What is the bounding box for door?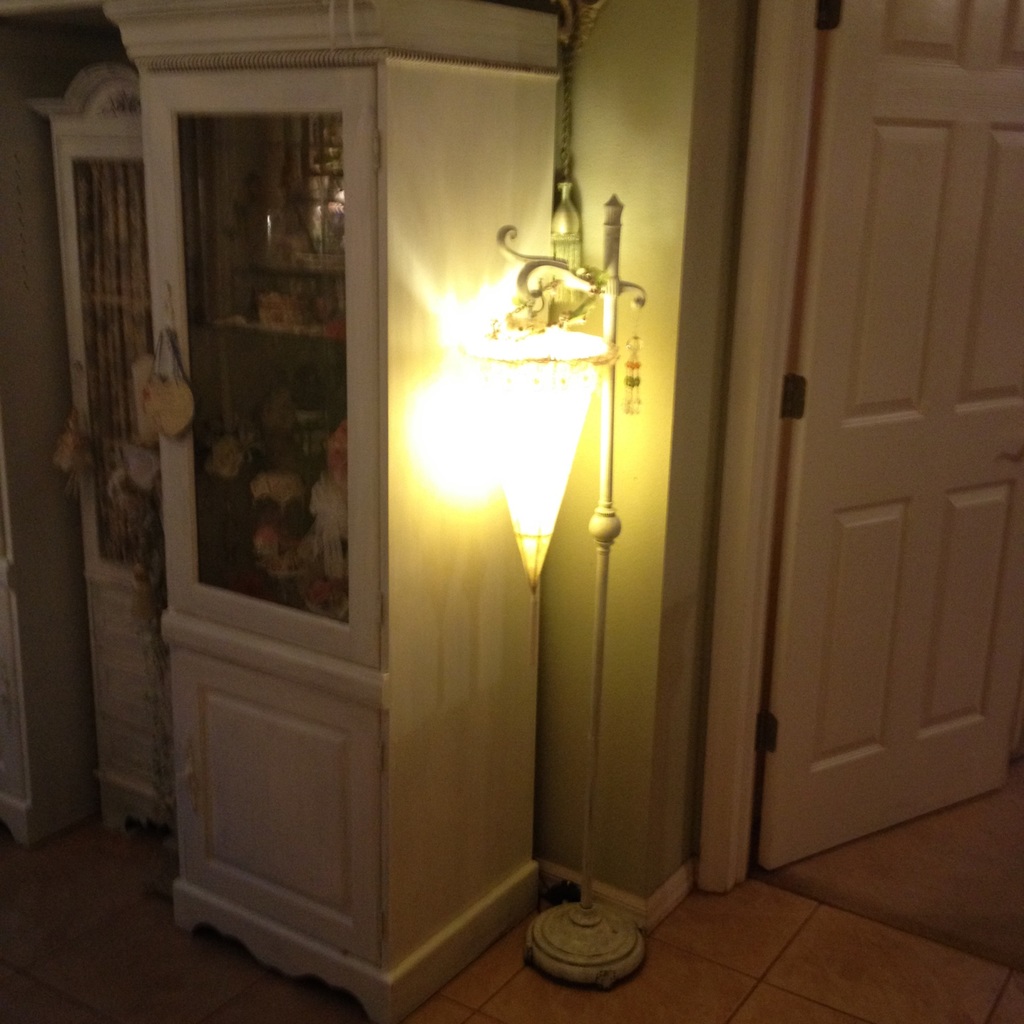
box=[763, 0, 1023, 865].
